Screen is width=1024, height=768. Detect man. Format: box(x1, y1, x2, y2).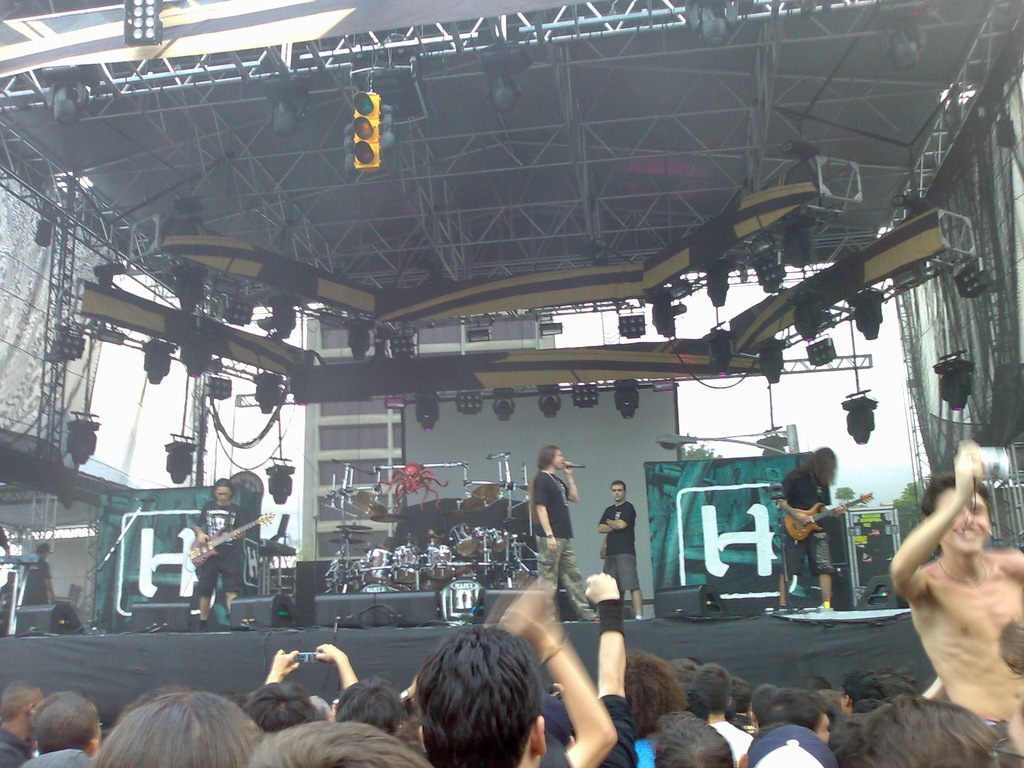
box(529, 444, 611, 620).
